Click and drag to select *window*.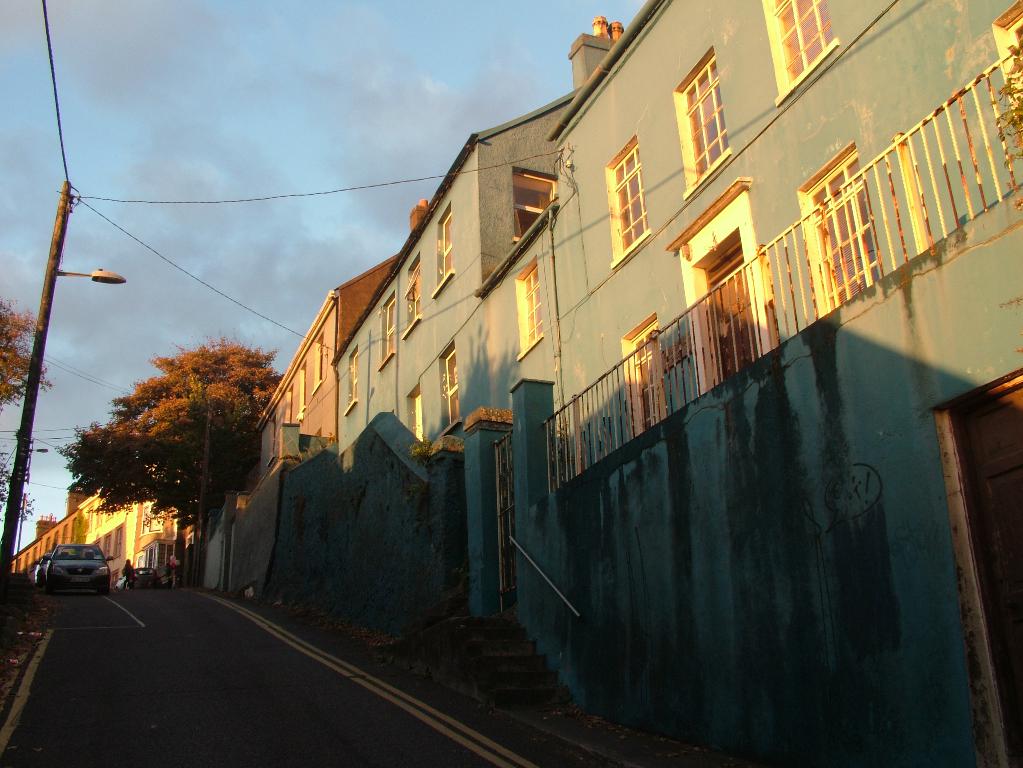
Selection: locate(510, 166, 556, 243).
